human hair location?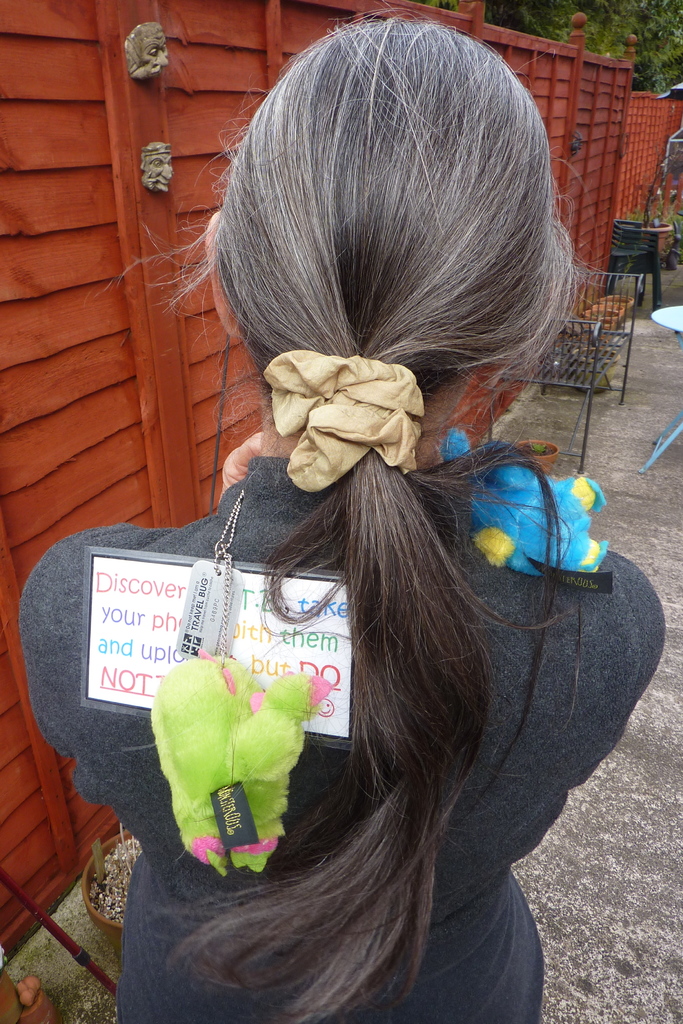
l=160, t=65, r=595, b=927
